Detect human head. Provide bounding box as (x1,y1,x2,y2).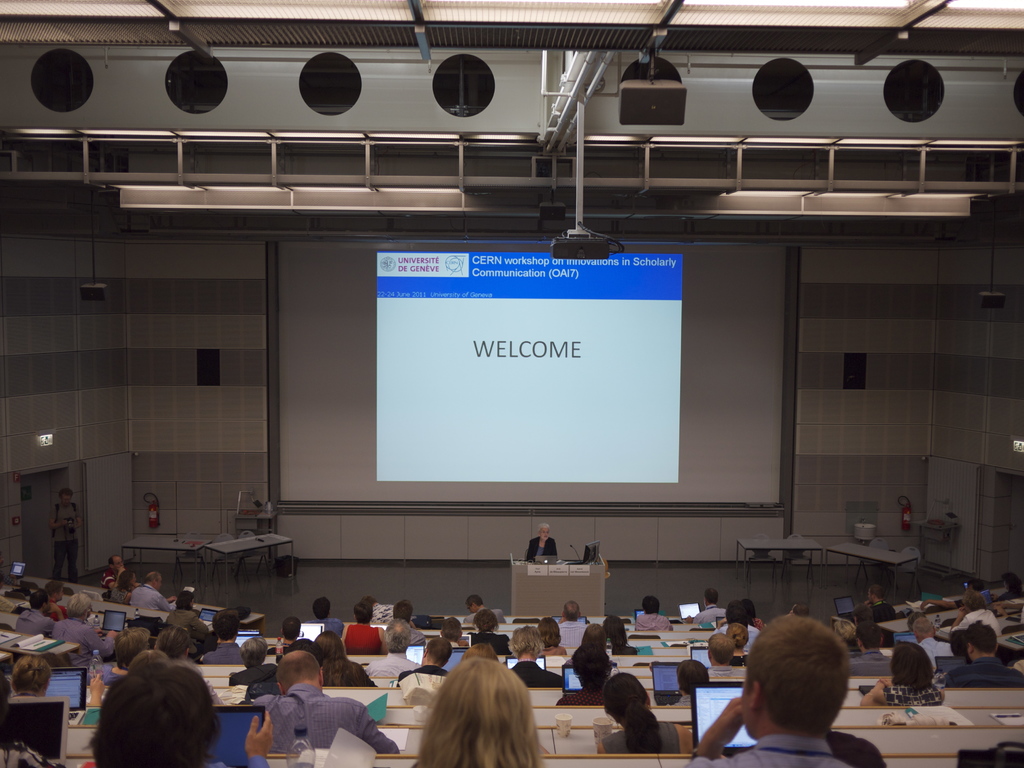
(950,628,964,657).
